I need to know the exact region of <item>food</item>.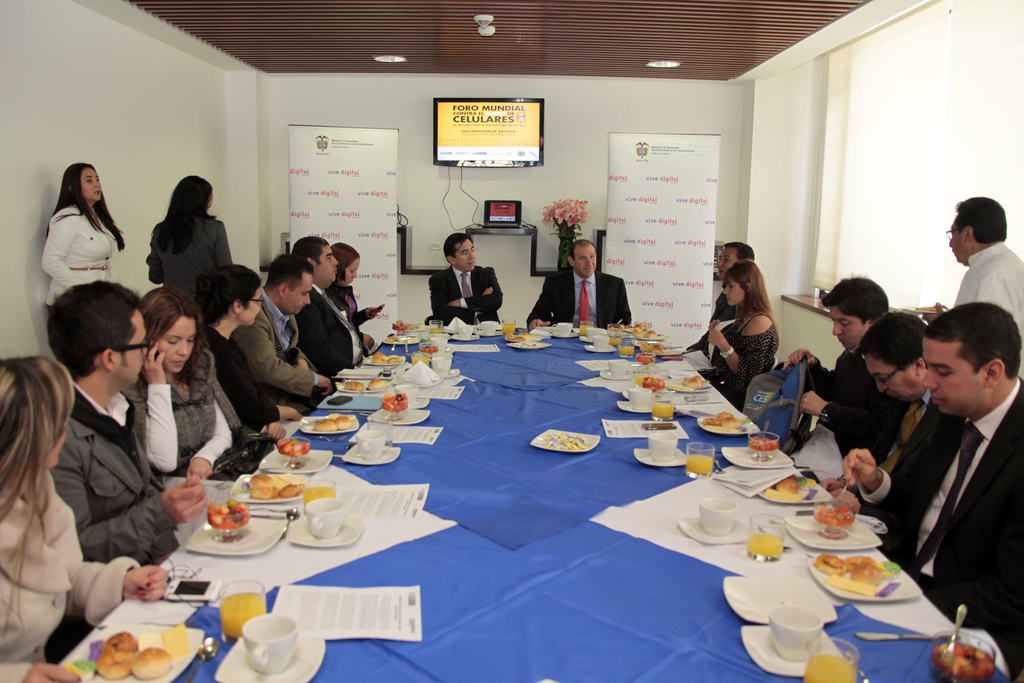
Region: 340/380/366/393.
